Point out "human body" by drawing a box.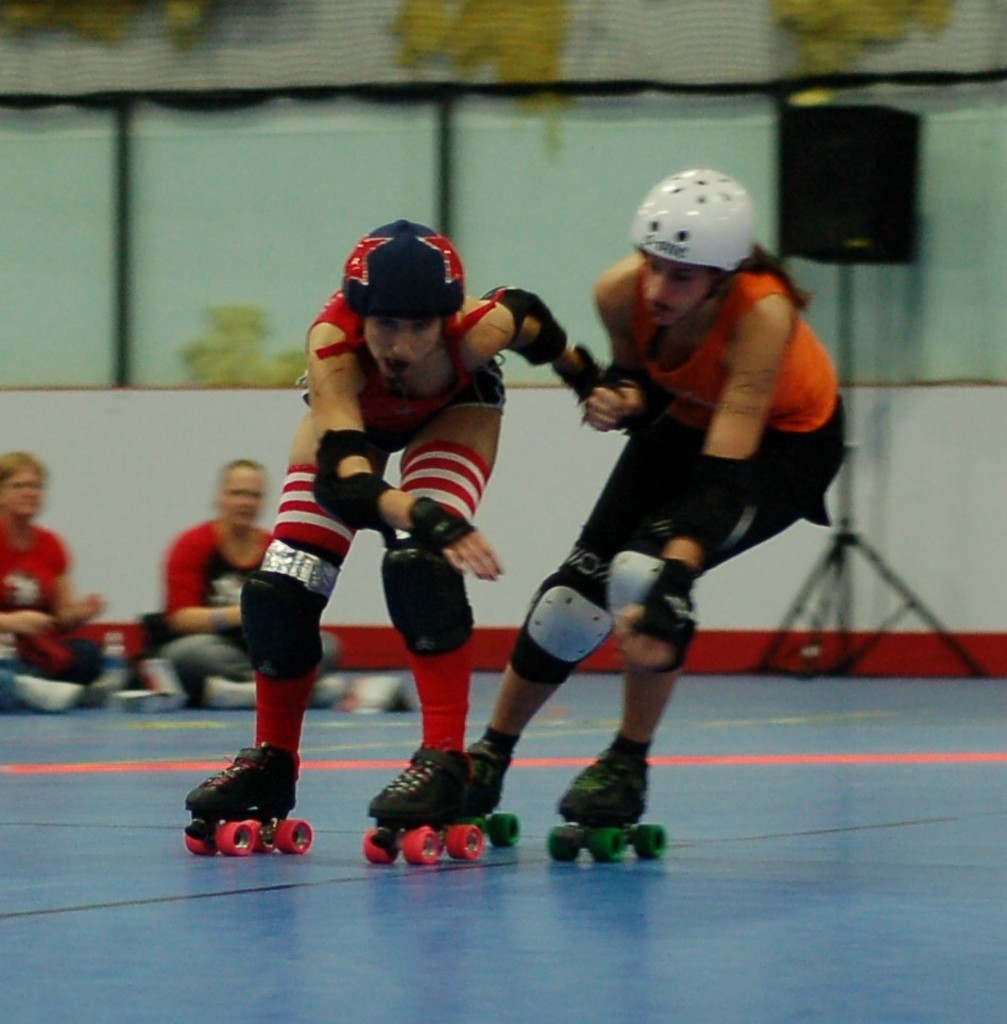
(0,670,86,713).
